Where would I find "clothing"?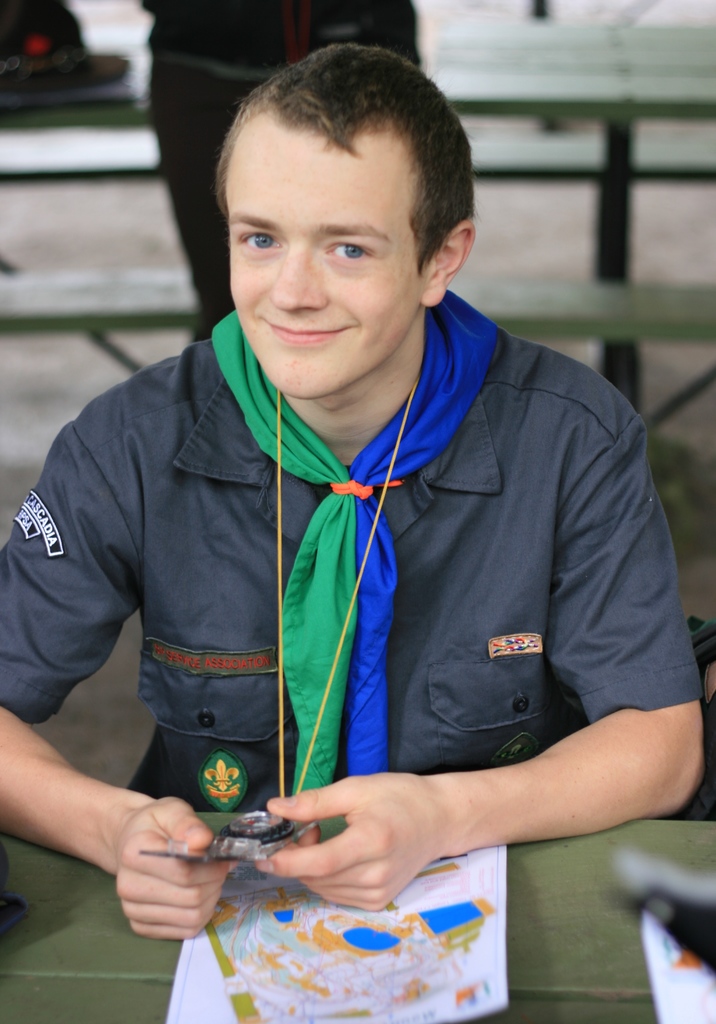
At box(0, 305, 702, 820).
